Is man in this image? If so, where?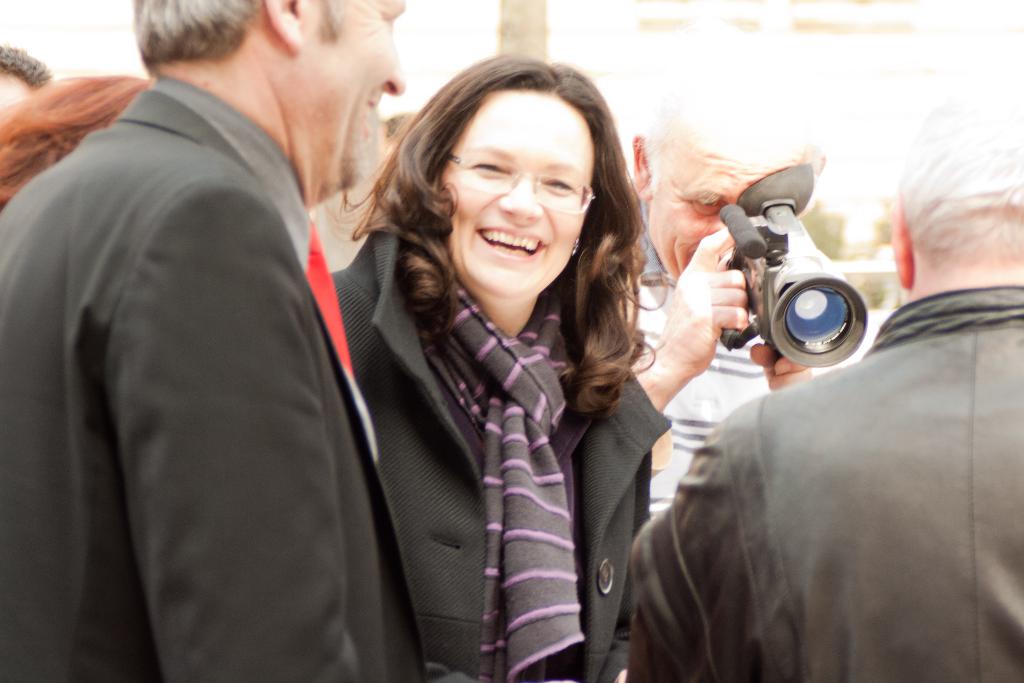
Yes, at 632 83 1023 682.
